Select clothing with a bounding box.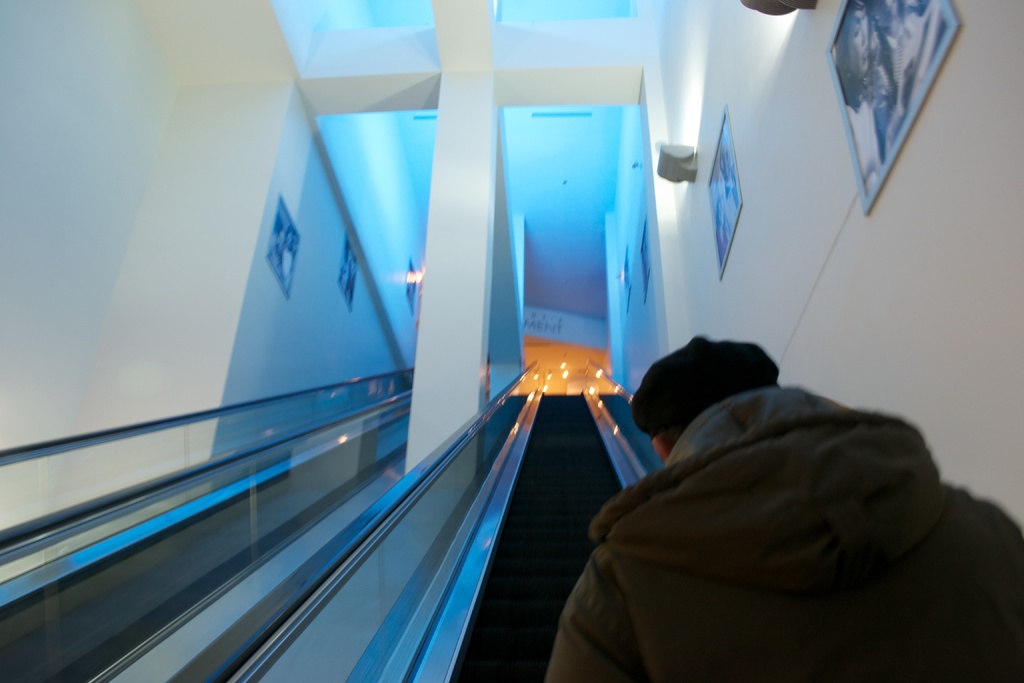
(536,379,1023,682).
